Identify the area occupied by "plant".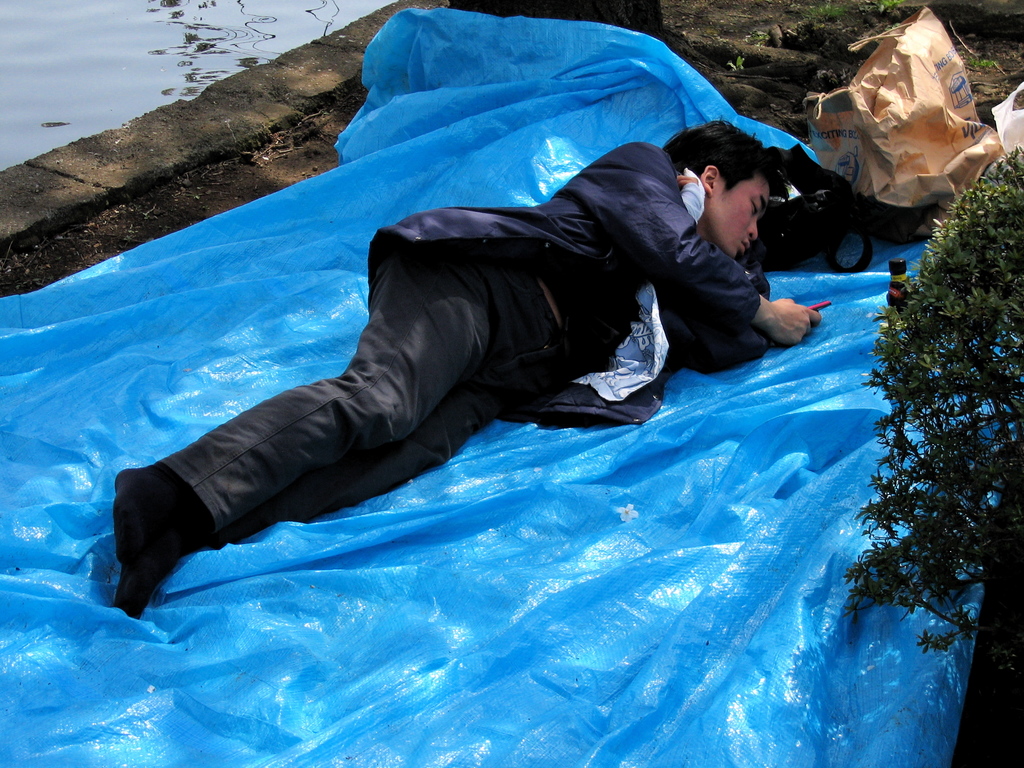
Area: (801,0,853,25).
